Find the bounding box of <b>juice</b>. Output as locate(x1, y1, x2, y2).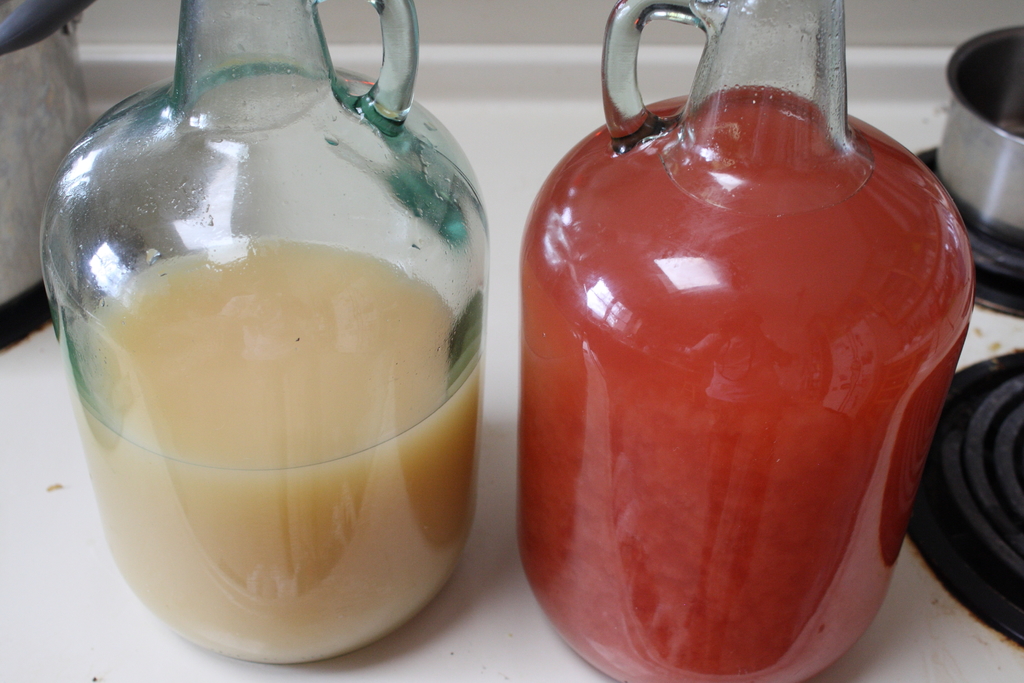
locate(516, 4, 965, 679).
